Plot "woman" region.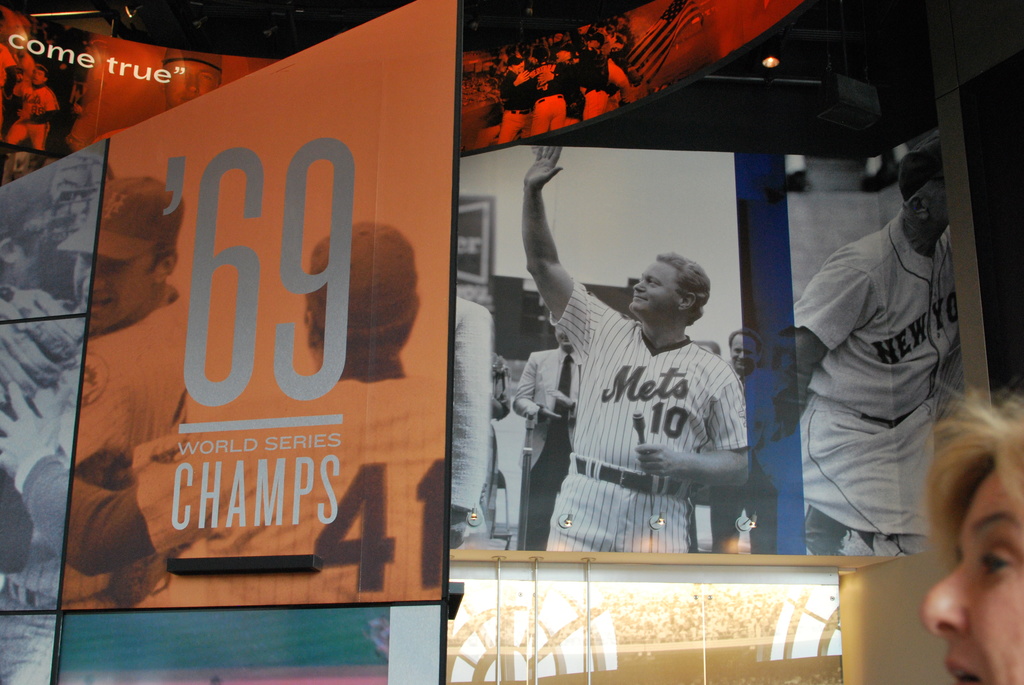
Plotted at detection(896, 346, 1023, 684).
